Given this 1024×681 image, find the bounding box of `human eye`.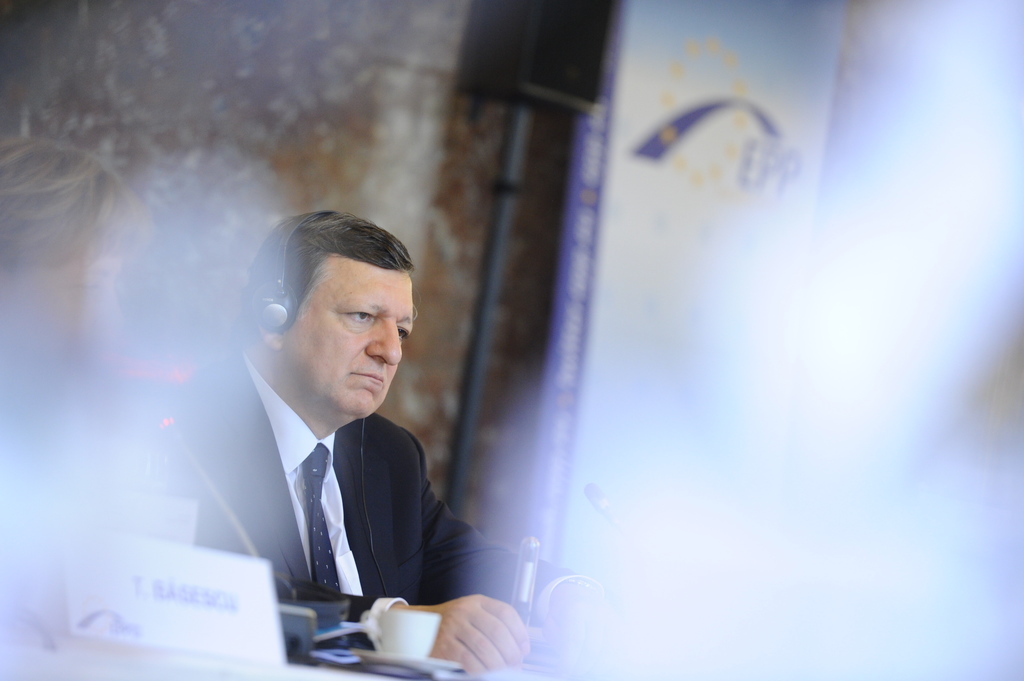
{"x1": 391, "y1": 324, "x2": 414, "y2": 345}.
